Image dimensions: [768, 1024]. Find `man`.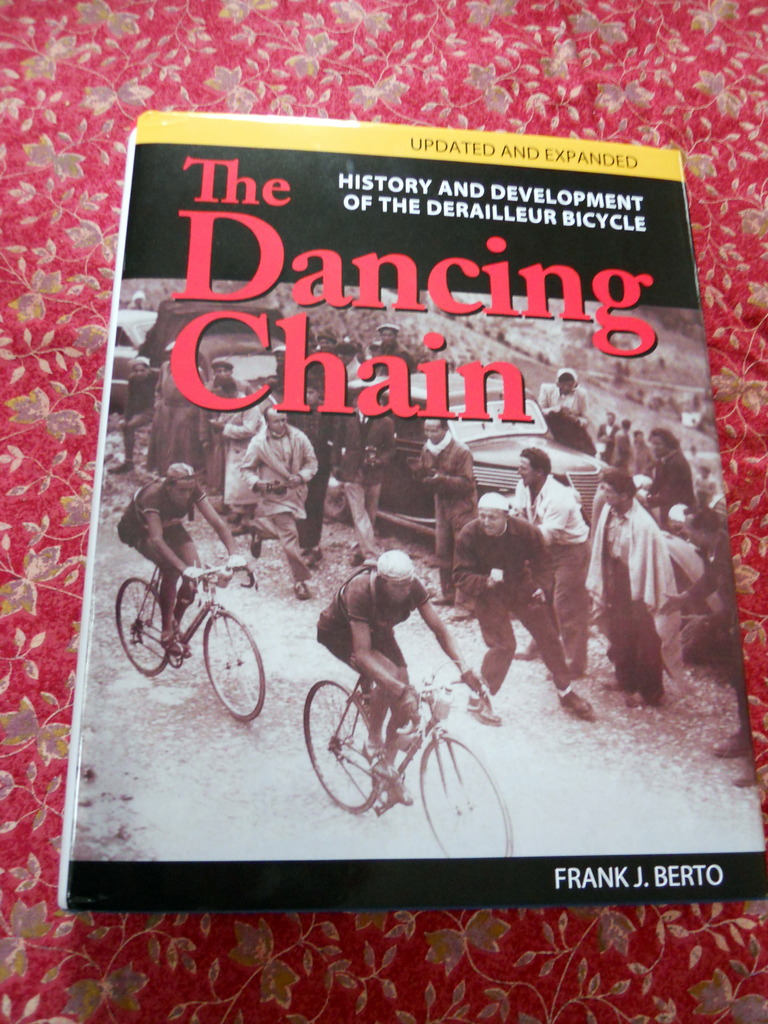
<box>374,323,413,373</box>.
